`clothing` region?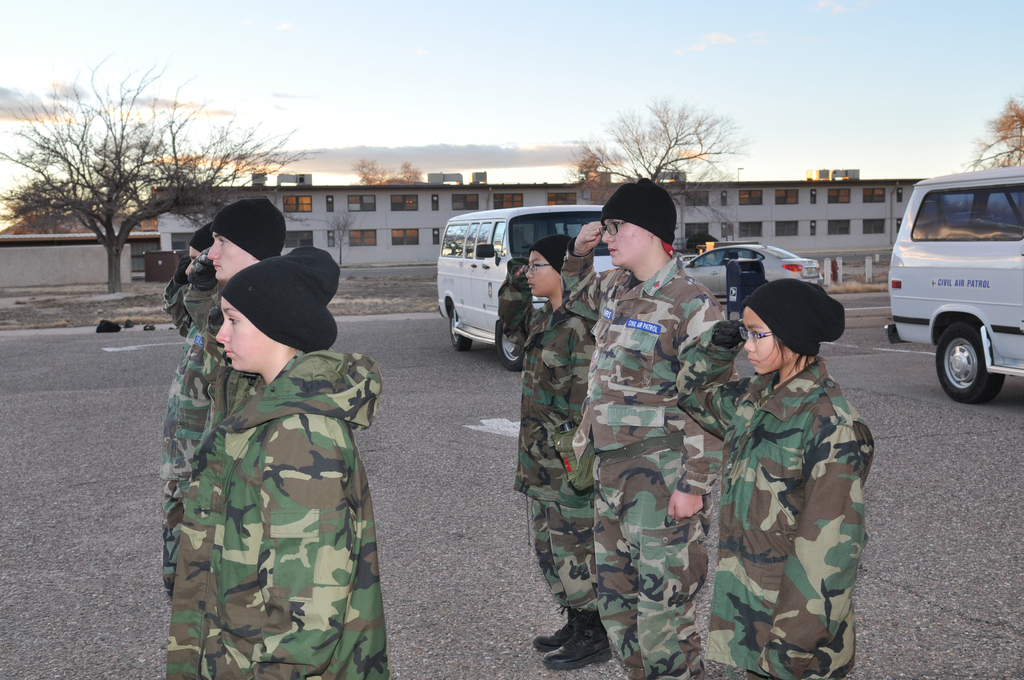
{"left": 562, "top": 236, "right": 738, "bottom": 679}
